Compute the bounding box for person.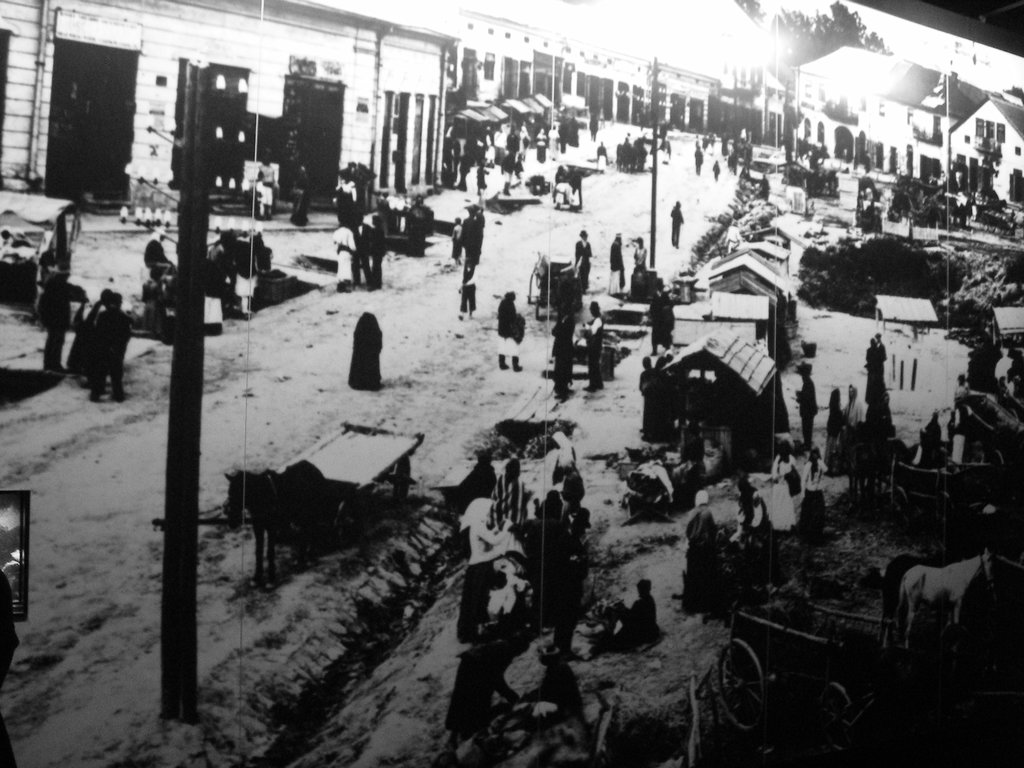
bbox(635, 274, 683, 353).
